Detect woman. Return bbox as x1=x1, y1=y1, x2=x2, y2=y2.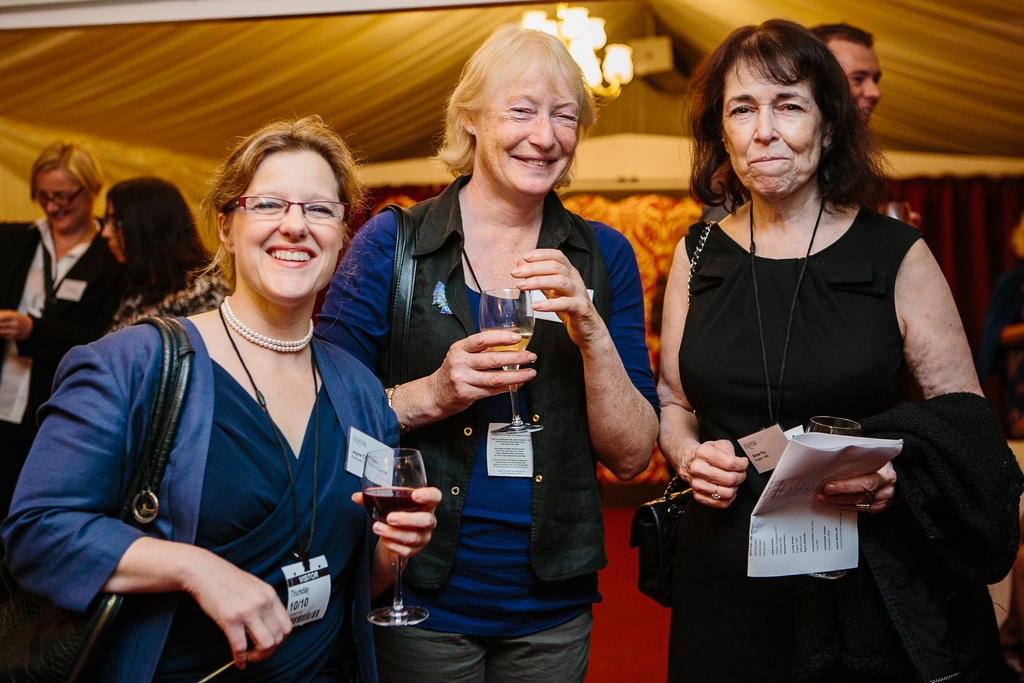
x1=314, y1=21, x2=661, y2=682.
